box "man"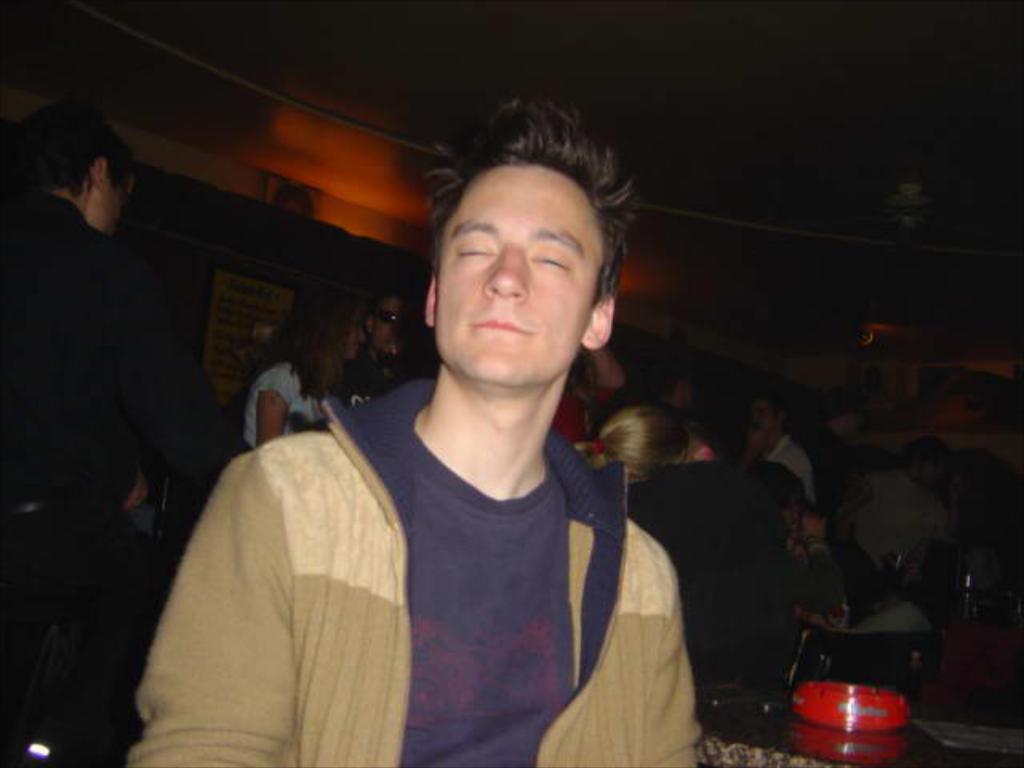
Rect(742, 397, 822, 514)
